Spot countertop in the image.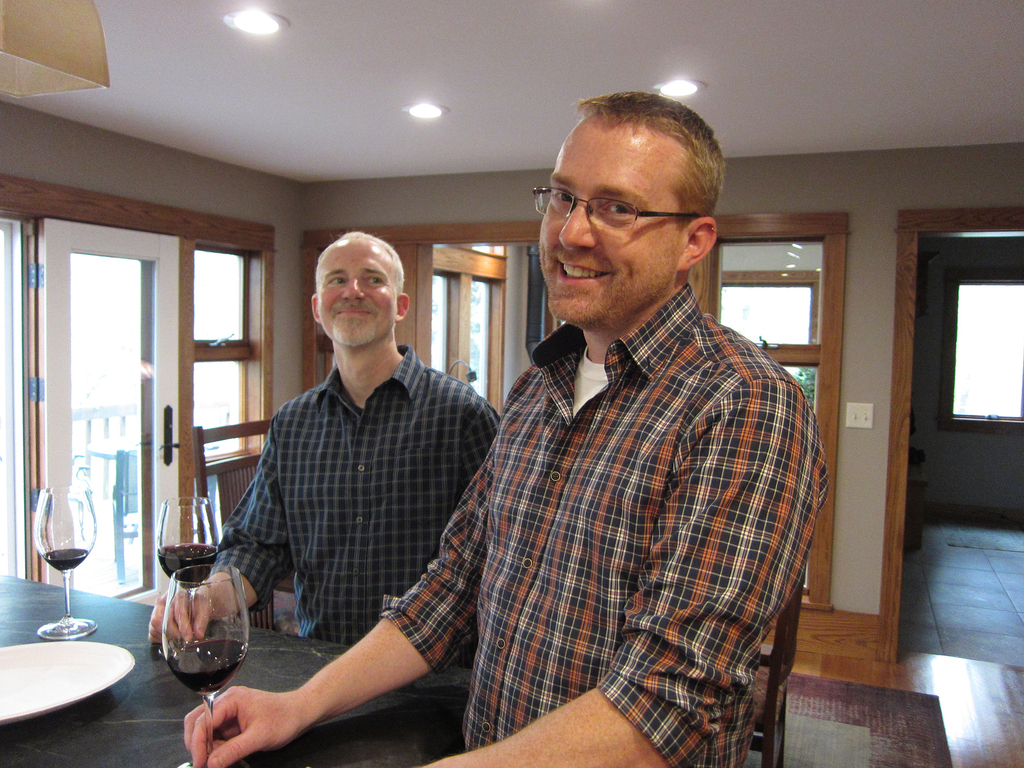
countertop found at <region>0, 574, 474, 767</region>.
